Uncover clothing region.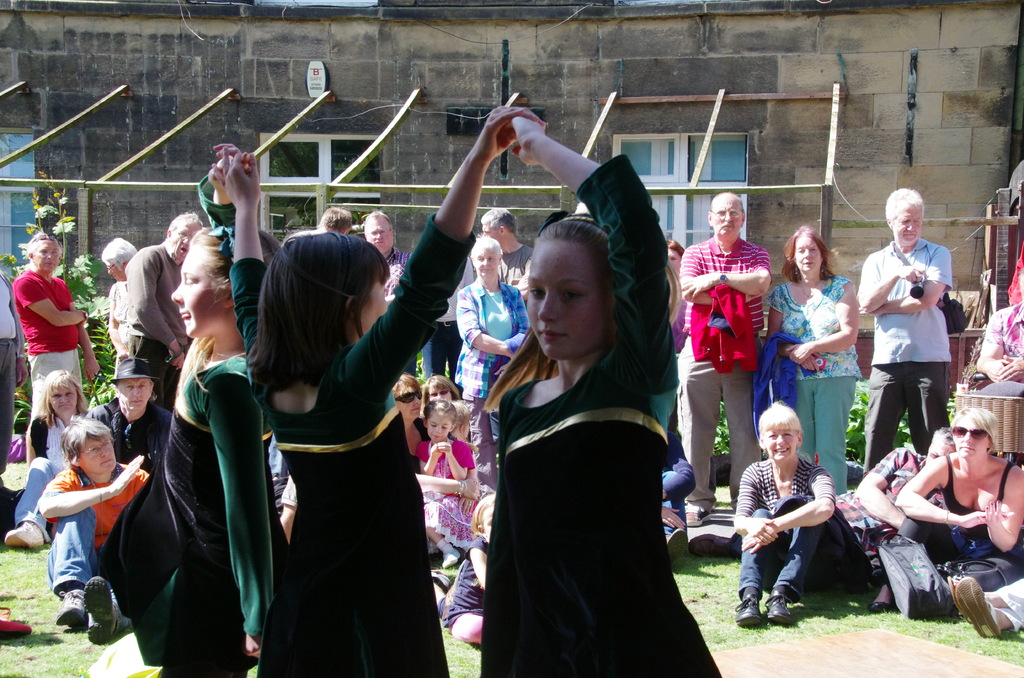
Uncovered: 654, 428, 685, 543.
